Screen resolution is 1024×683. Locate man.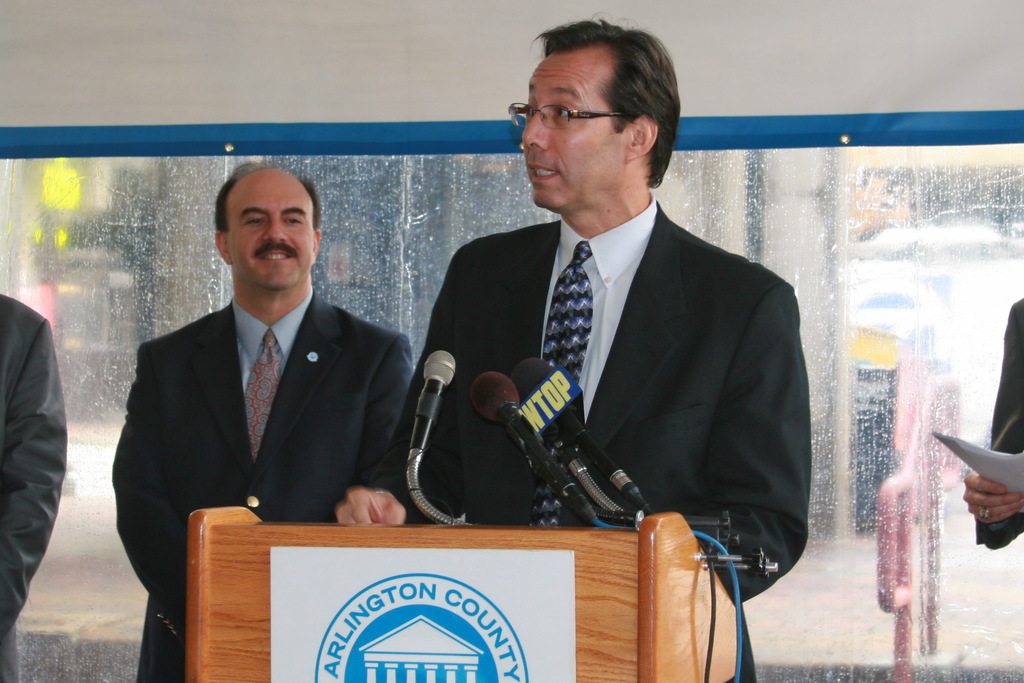
rect(0, 291, 69, 682).
